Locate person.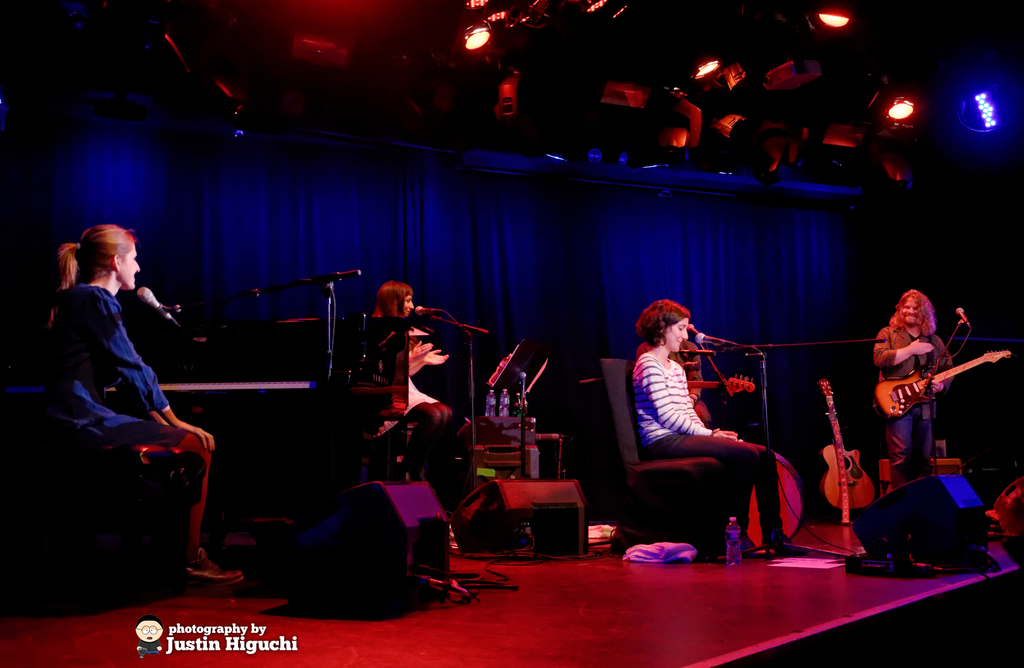
Bounding box: 366:281:456:484.
